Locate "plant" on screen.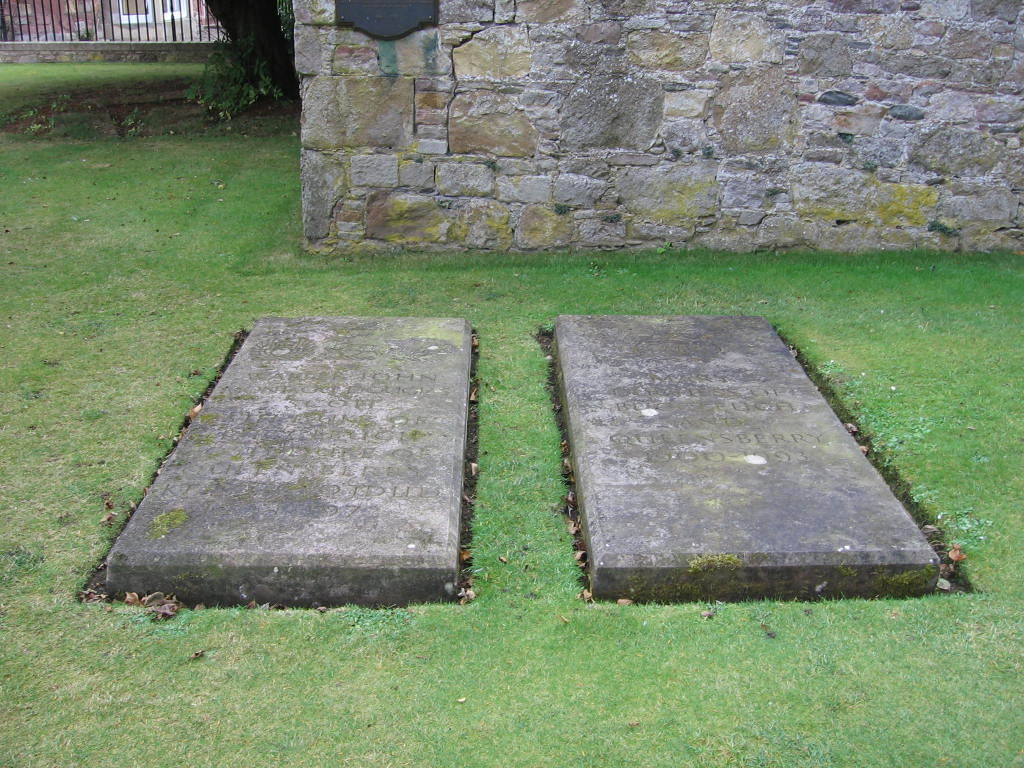
On screen at (603, 209, 621, 224).
